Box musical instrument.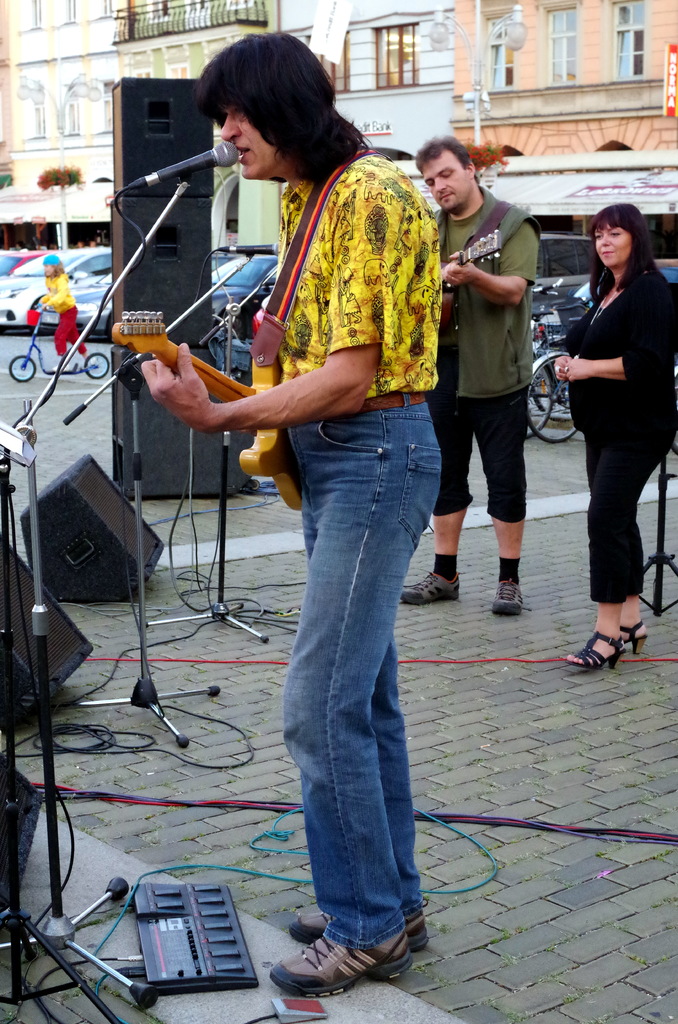
bbox=[438, 216, 504, 340].
